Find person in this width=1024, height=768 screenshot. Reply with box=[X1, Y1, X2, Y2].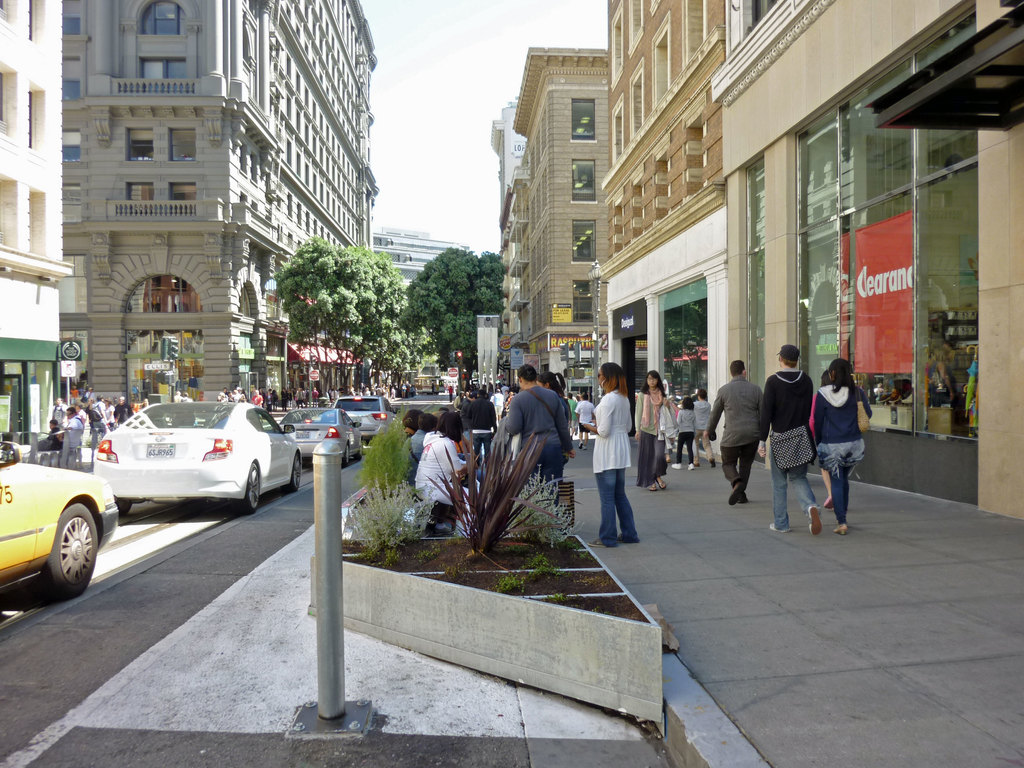
box=[705, 363, 757, 519].
